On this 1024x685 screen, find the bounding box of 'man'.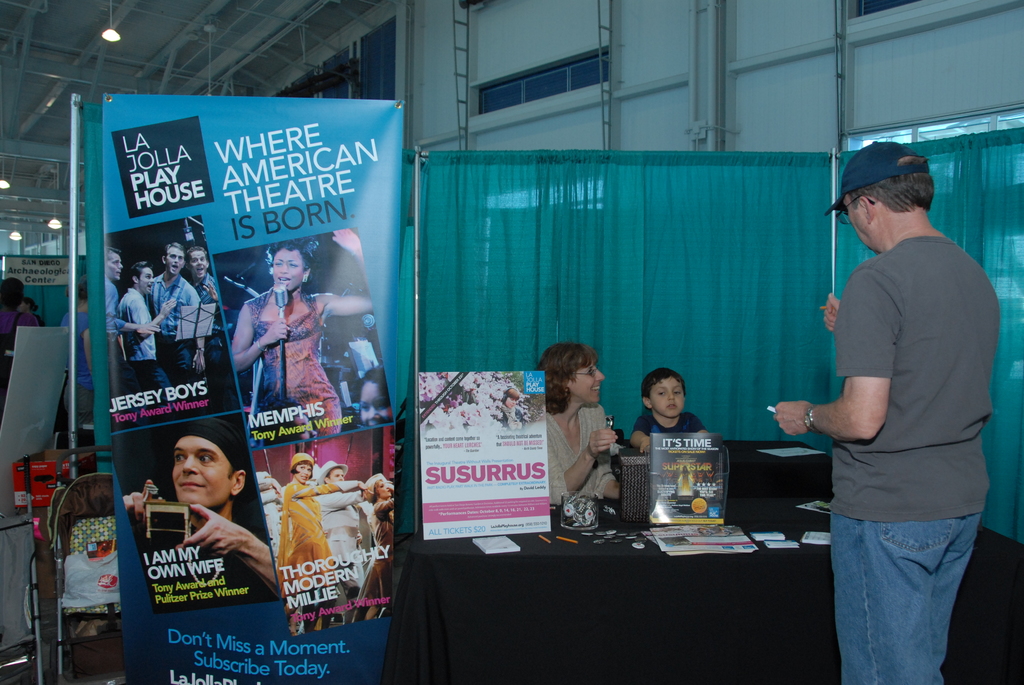
Bounding box: crop(118, 262, 179, 412).
